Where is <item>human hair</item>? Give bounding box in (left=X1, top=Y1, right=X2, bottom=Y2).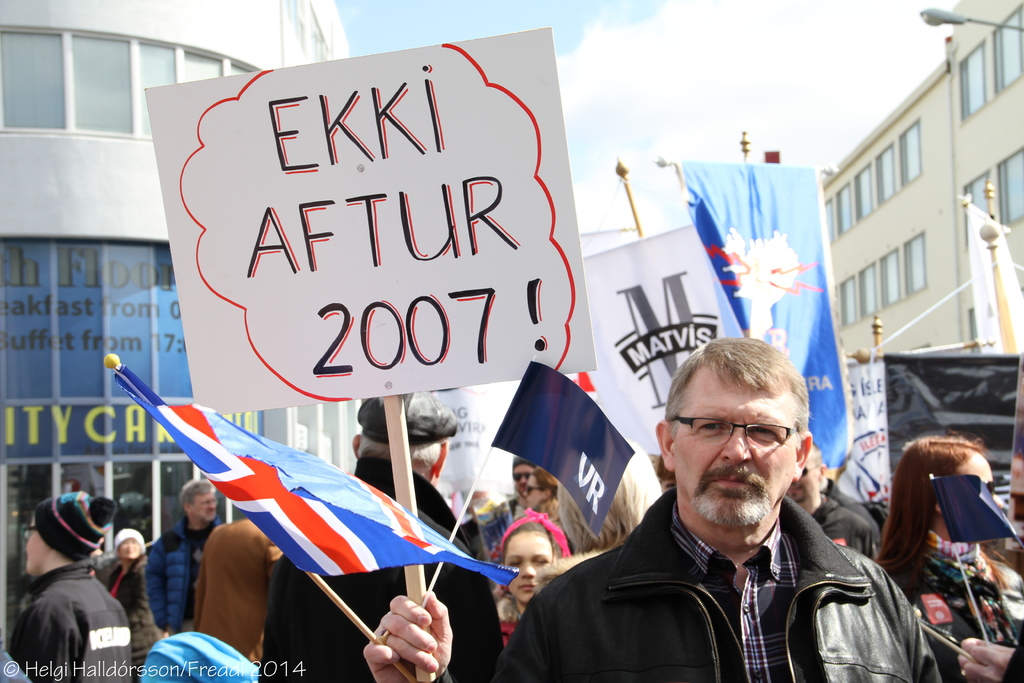
(left=177, top=475, right=212, bottom=509).
